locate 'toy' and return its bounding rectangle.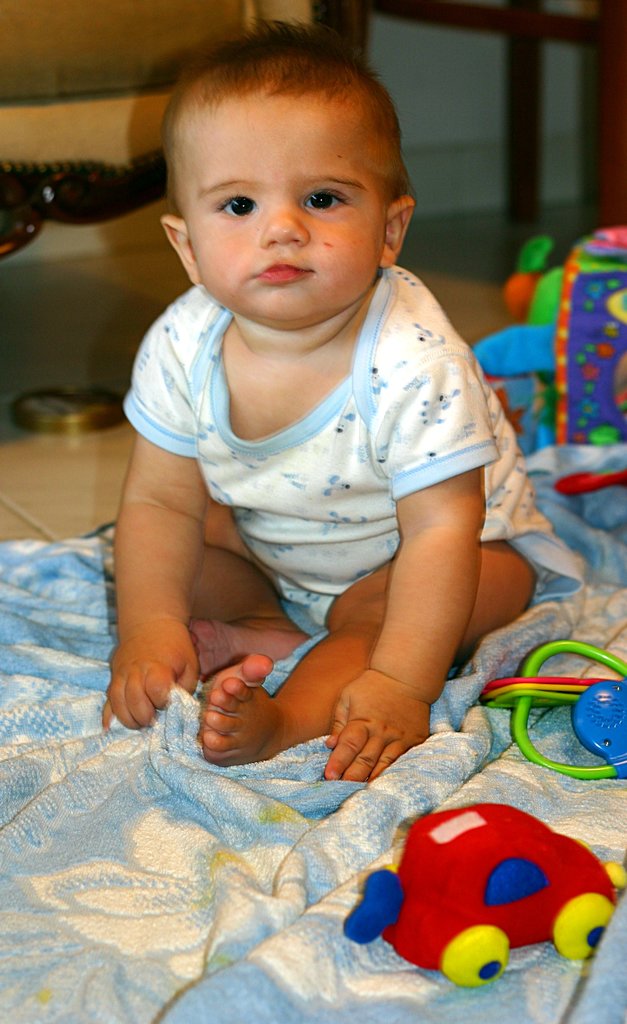
detection(474, 641, 626, 788).
